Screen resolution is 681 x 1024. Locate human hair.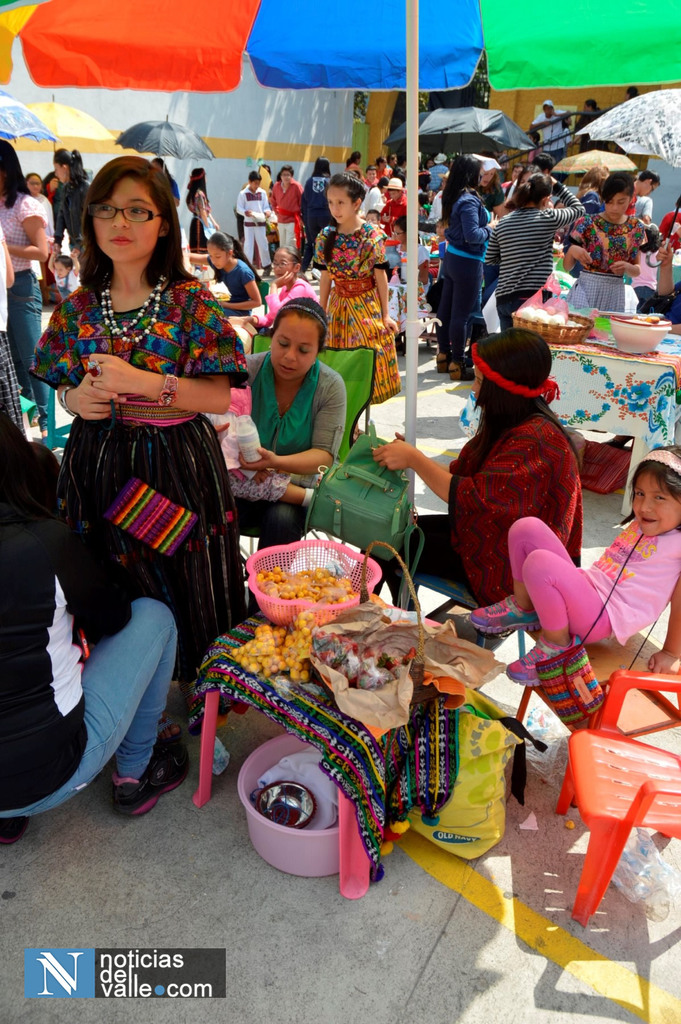
{"left": 479, "top": 328, "right": 580, "bottom": 454}.
